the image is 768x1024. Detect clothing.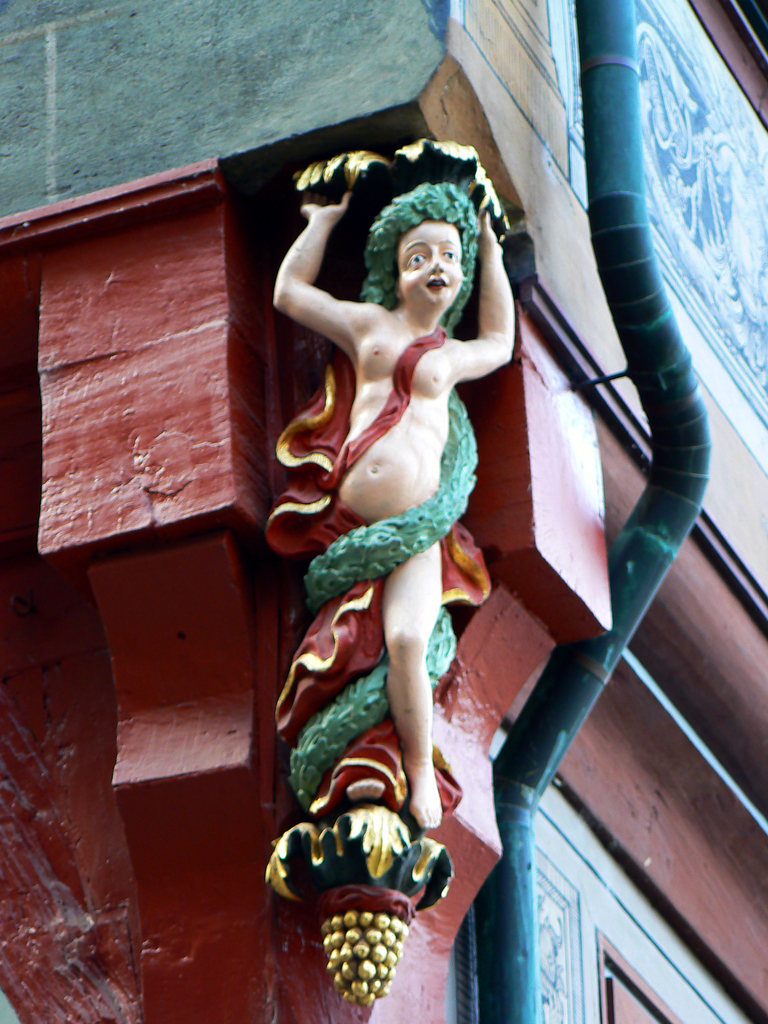
Detection: detection(266, 323, 492, 819).
